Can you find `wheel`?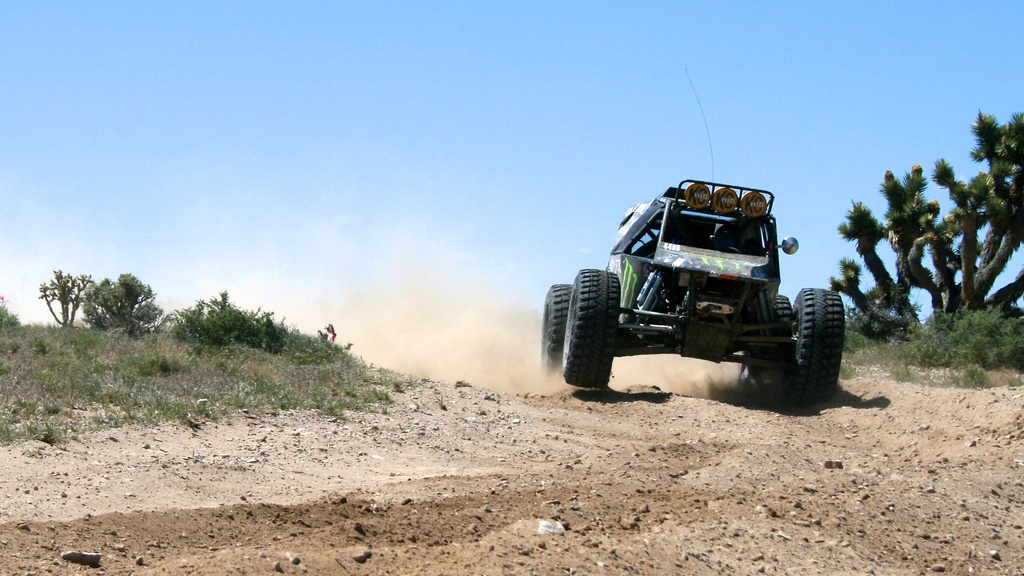
Yes, bounding box: l=536, t=273, r=568, b=383.
